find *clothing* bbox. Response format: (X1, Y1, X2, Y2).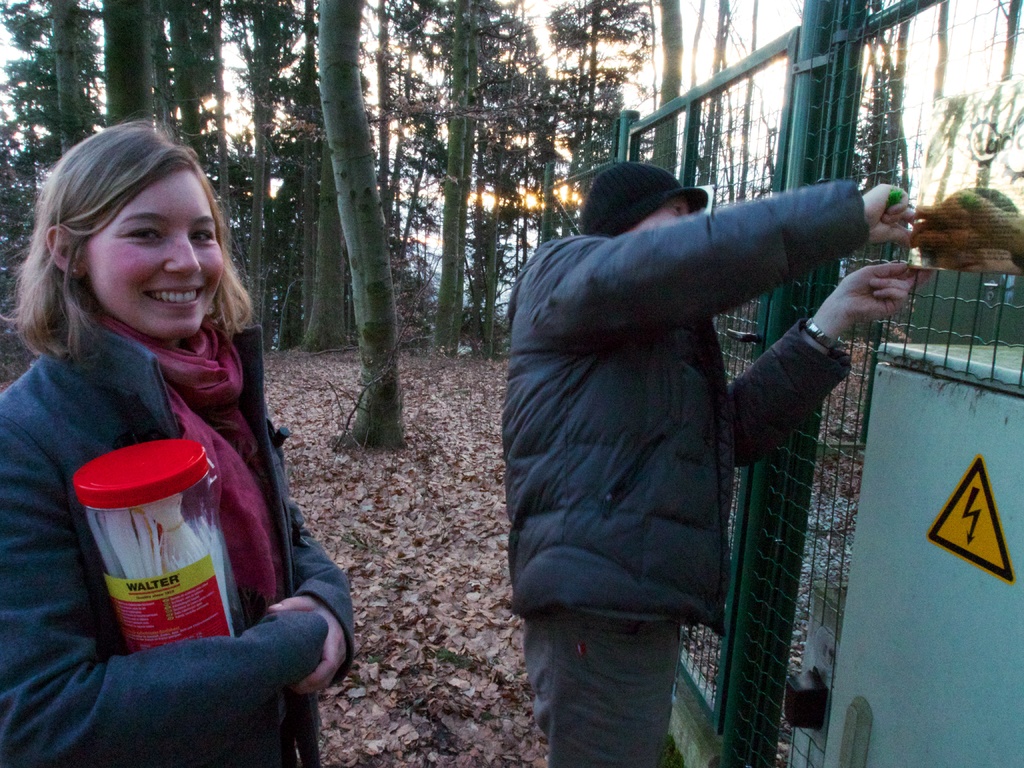
(500, 178, 870, 767).
